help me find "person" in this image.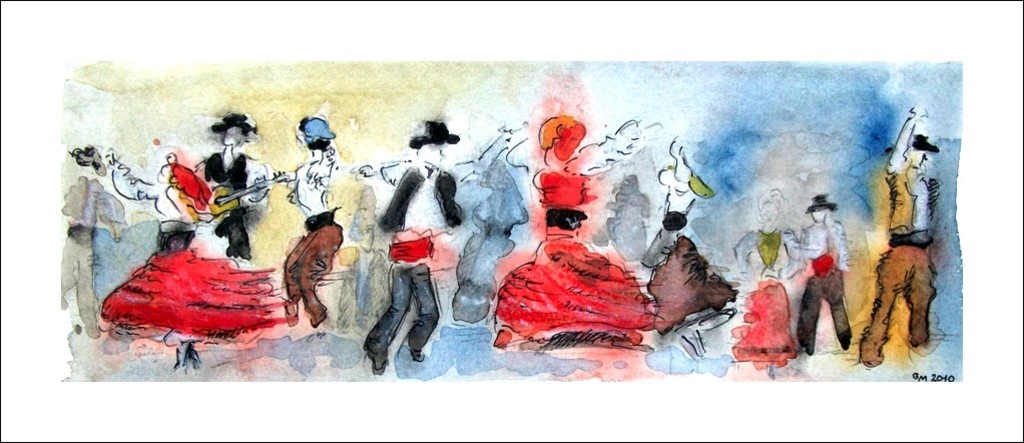
Found it: <box>366,120,473,376</box>.
